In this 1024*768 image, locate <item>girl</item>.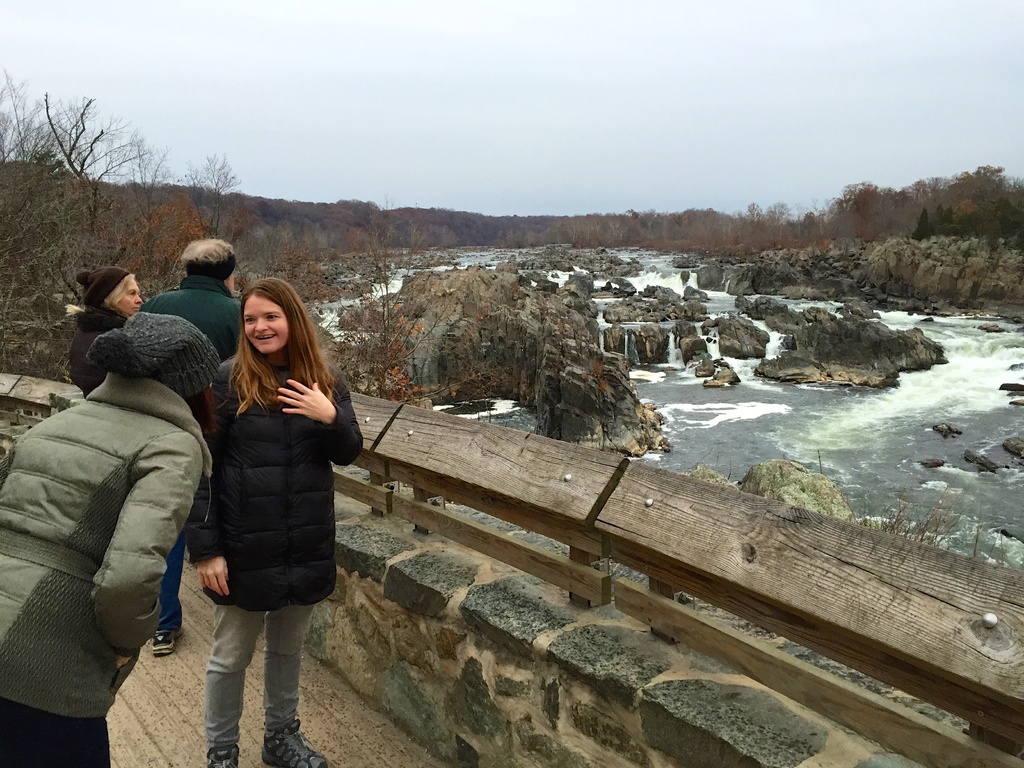
Bounding box: [71, 269, 173, 666].
